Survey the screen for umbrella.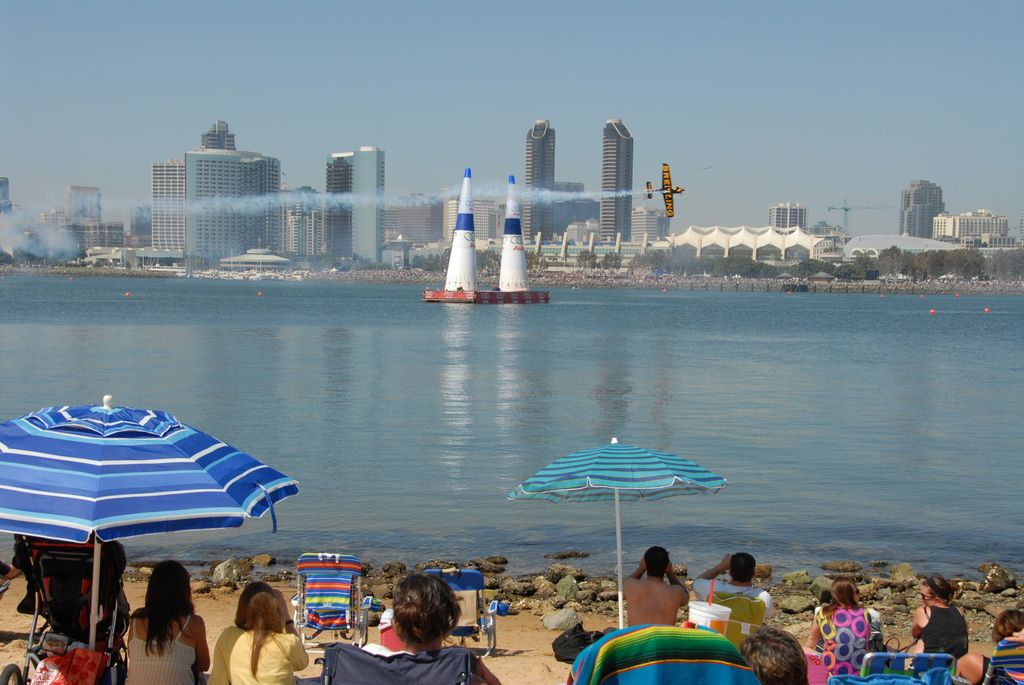
Survey found: BBox(0, 393, 301, 649).
